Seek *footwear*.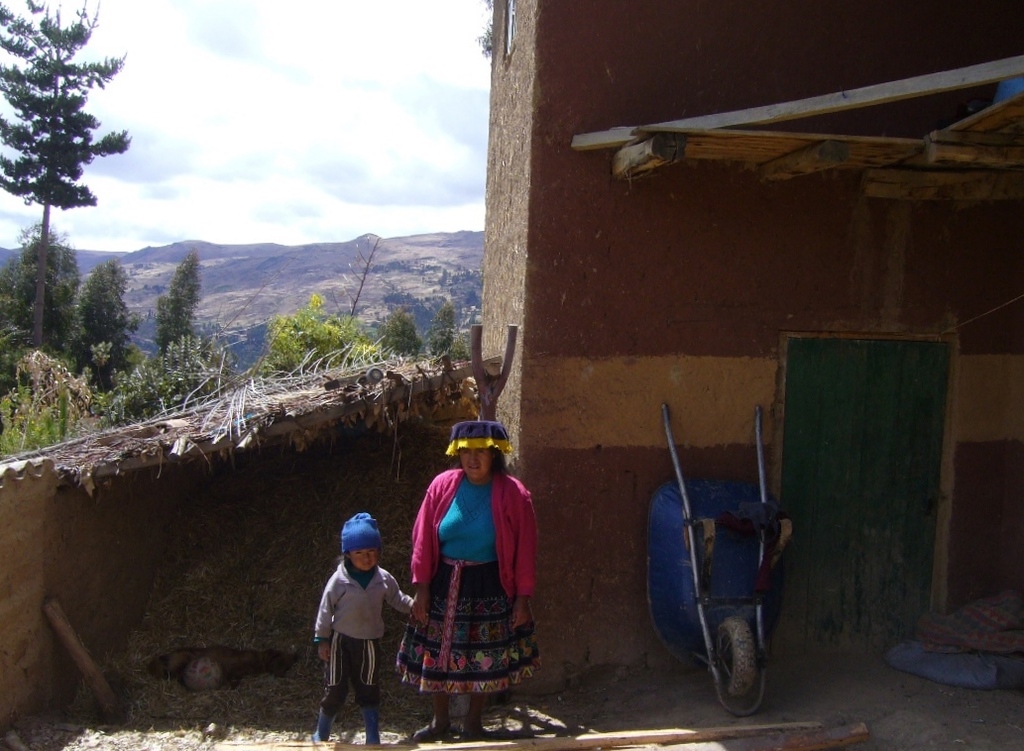
(310, 709, 336, 742).
